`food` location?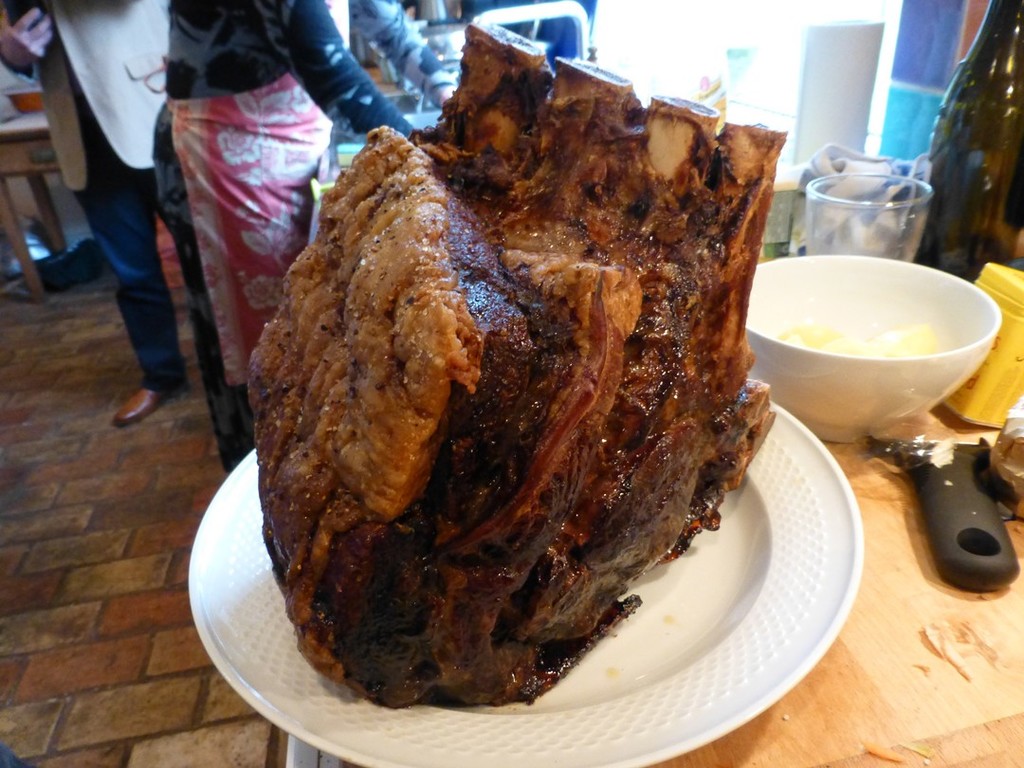
<region>242, 16, 795, 710</region>
